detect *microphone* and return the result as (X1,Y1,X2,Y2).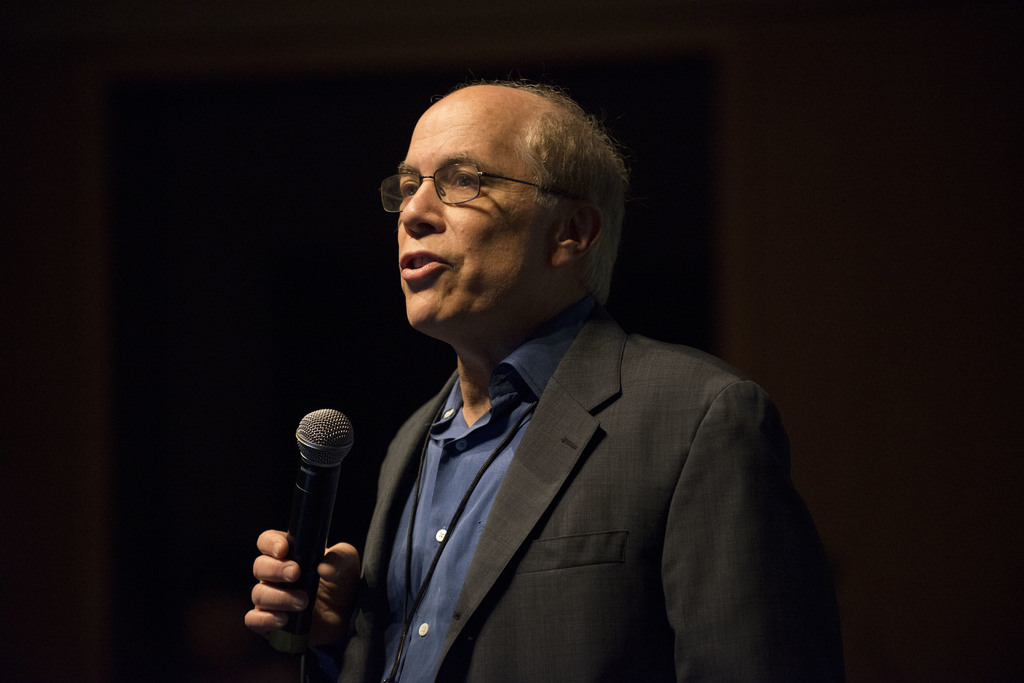
(248,413,374,638).
